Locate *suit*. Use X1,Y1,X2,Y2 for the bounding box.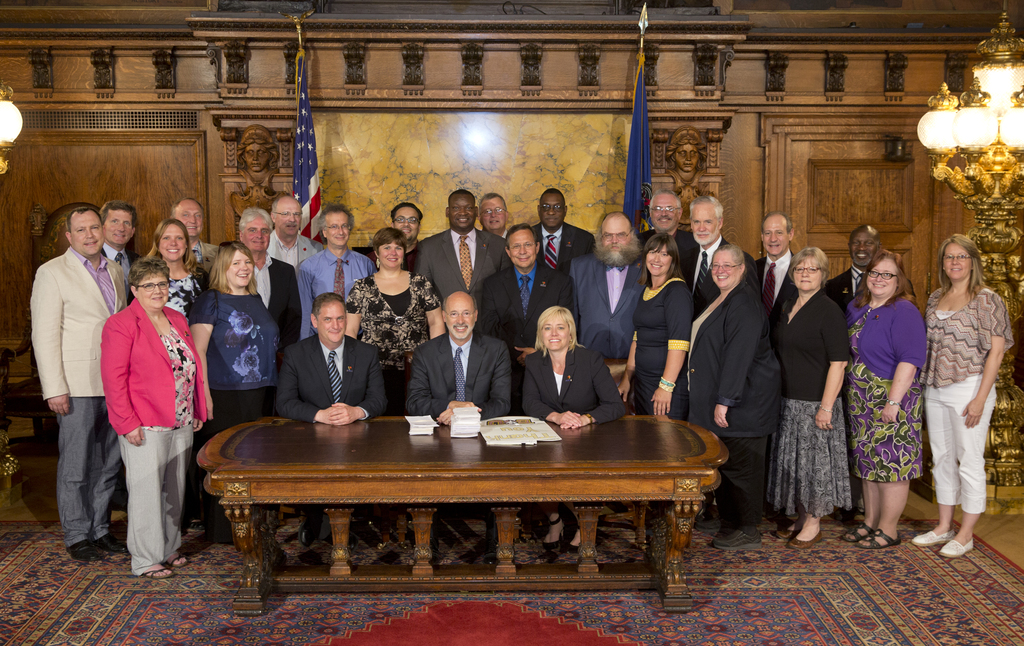
264,231,326,265.
